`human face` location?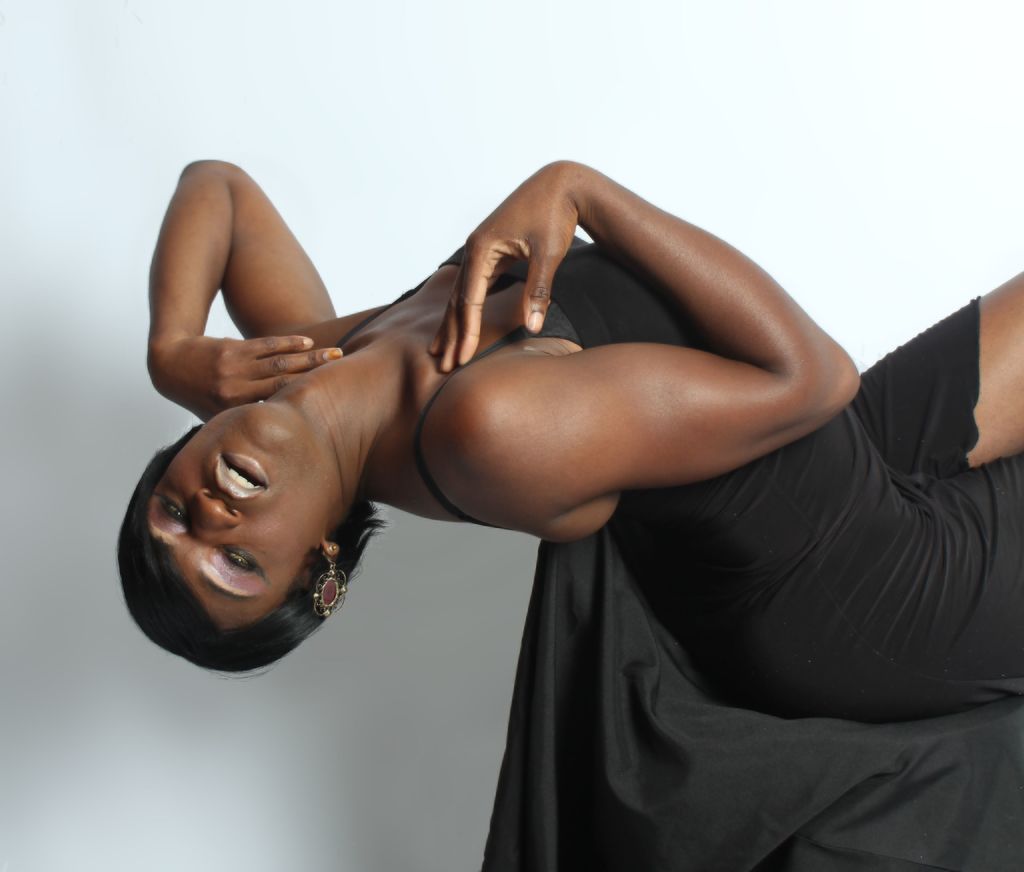
145,399,315,617
